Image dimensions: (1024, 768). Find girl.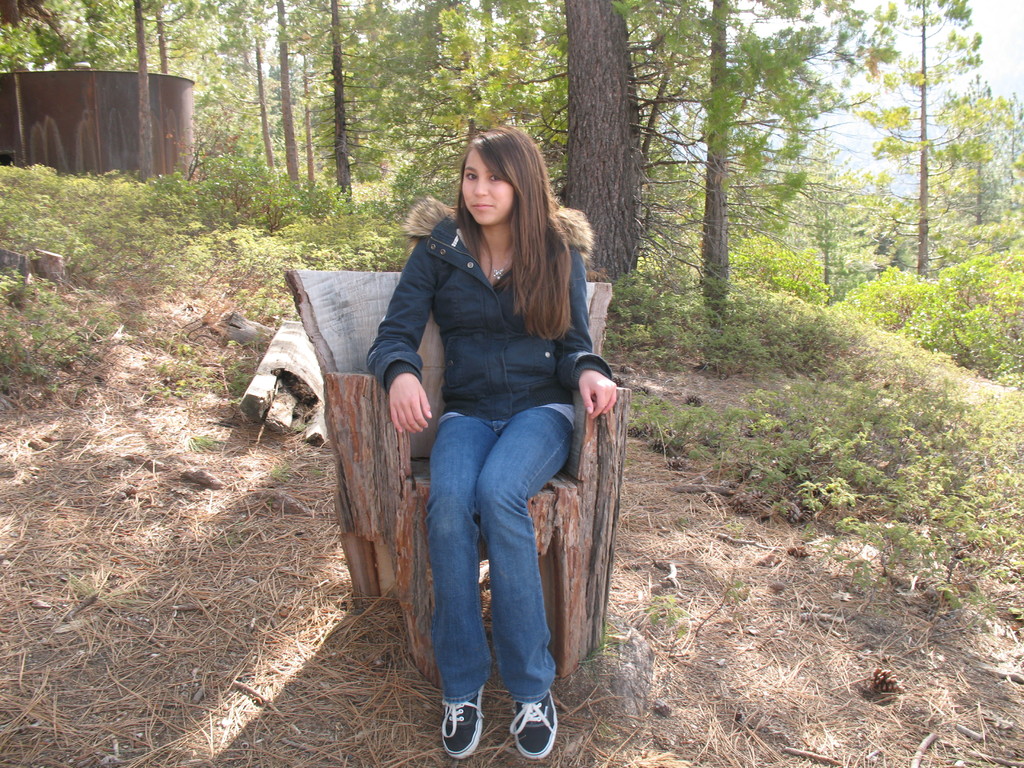
left=360, top=120, right=621, bottom=756.
